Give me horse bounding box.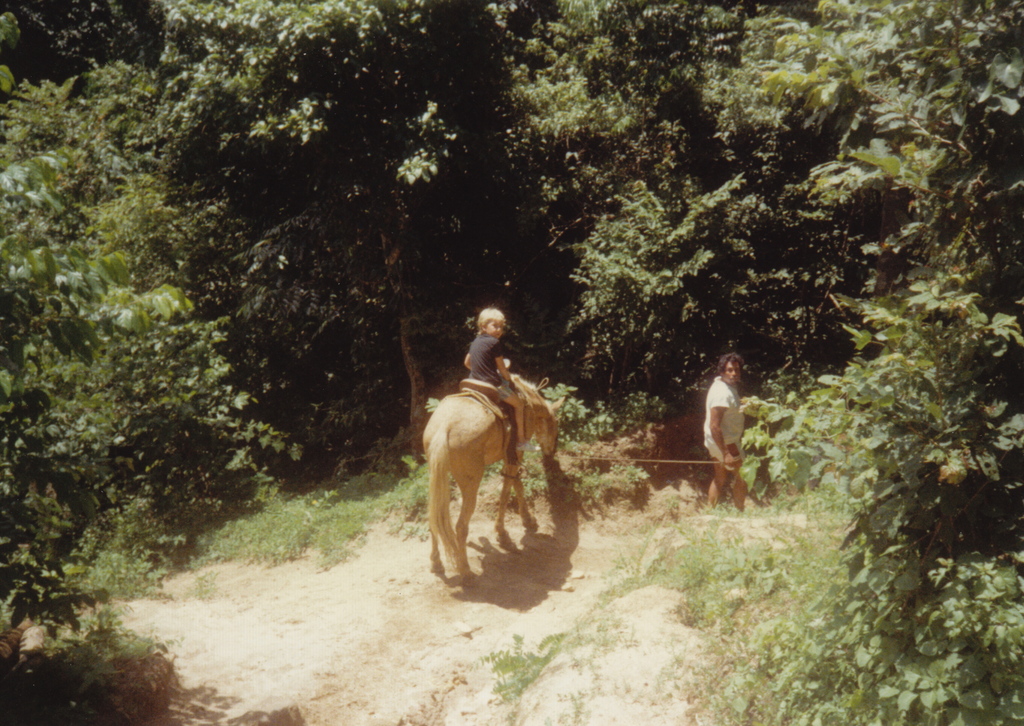
box=[422, 371, 570, 574].
